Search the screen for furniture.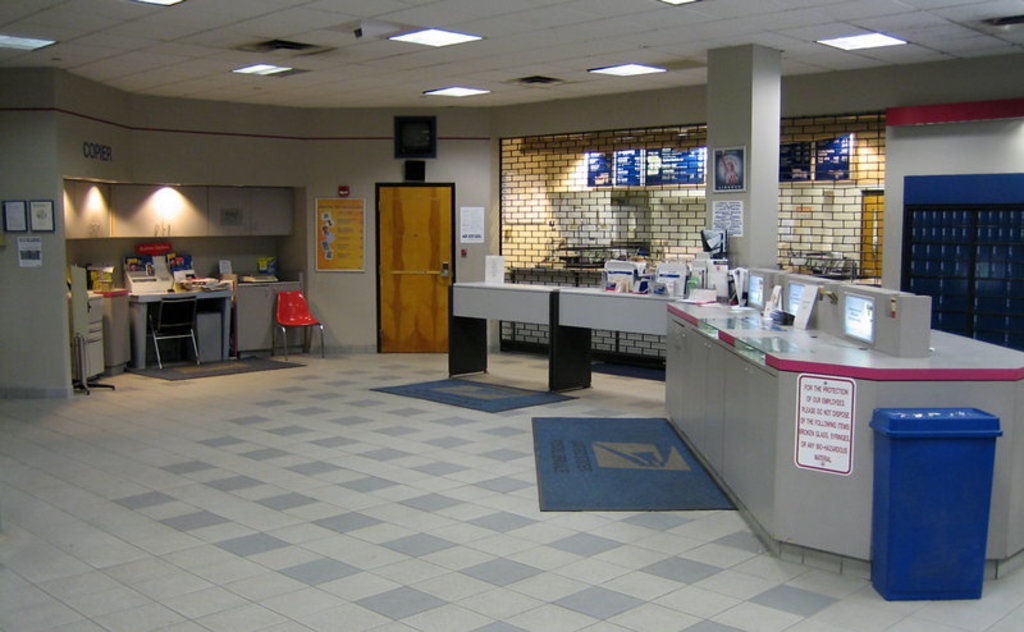
Found at {"left": 776, "top": 266, "right": 878, "bottom": 290}.
